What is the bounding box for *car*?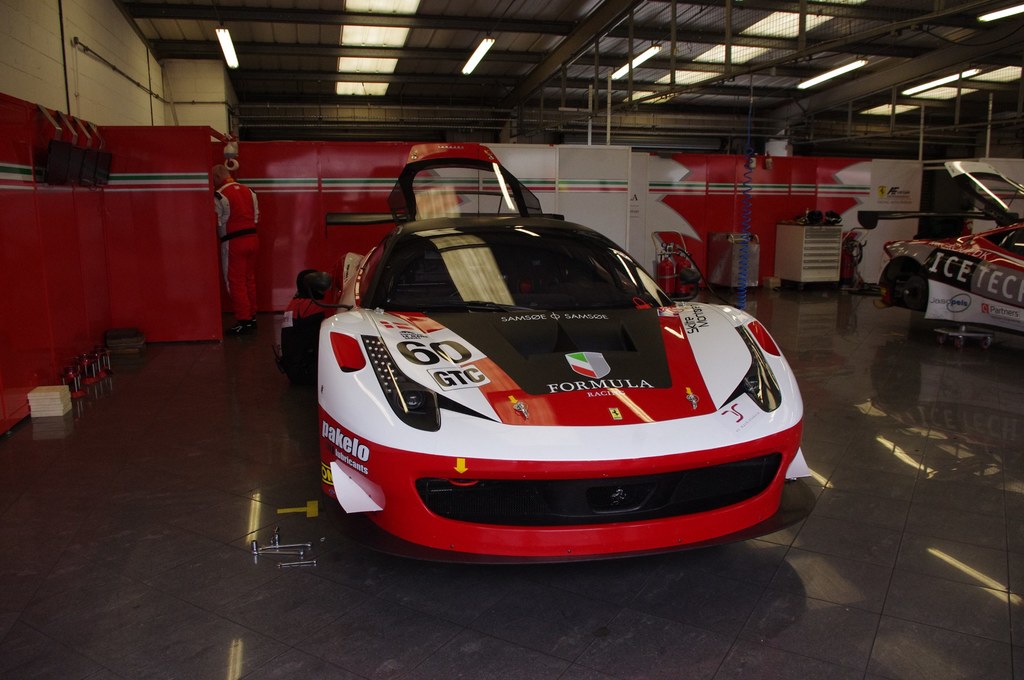
locate(286, 163, 811, 569).
